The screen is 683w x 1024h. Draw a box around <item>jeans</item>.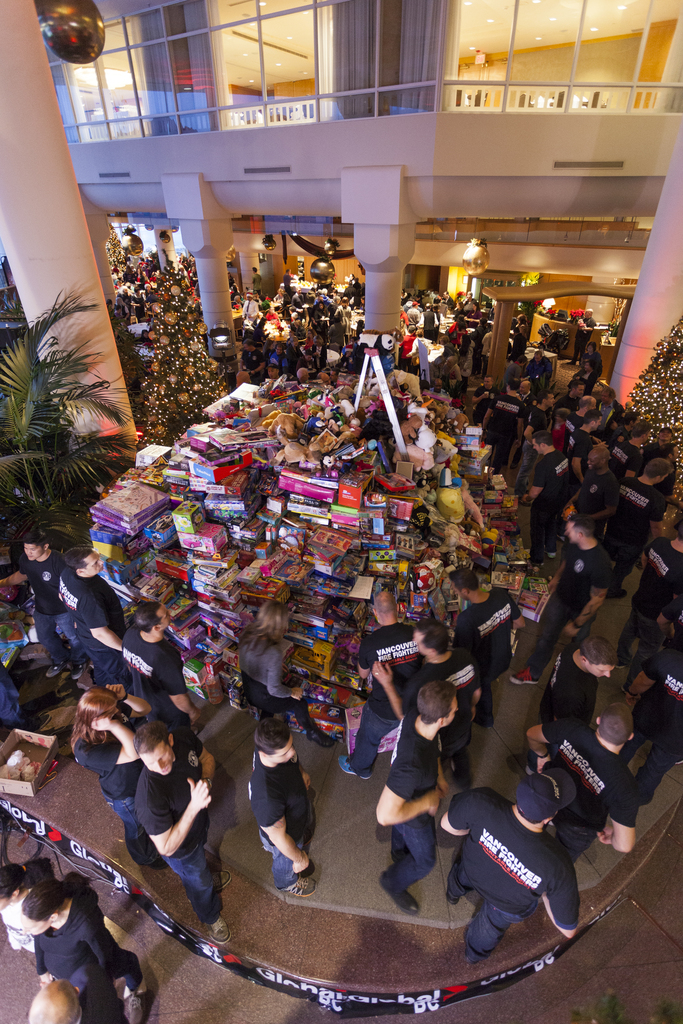
box=[526, 582, 575, 653].
